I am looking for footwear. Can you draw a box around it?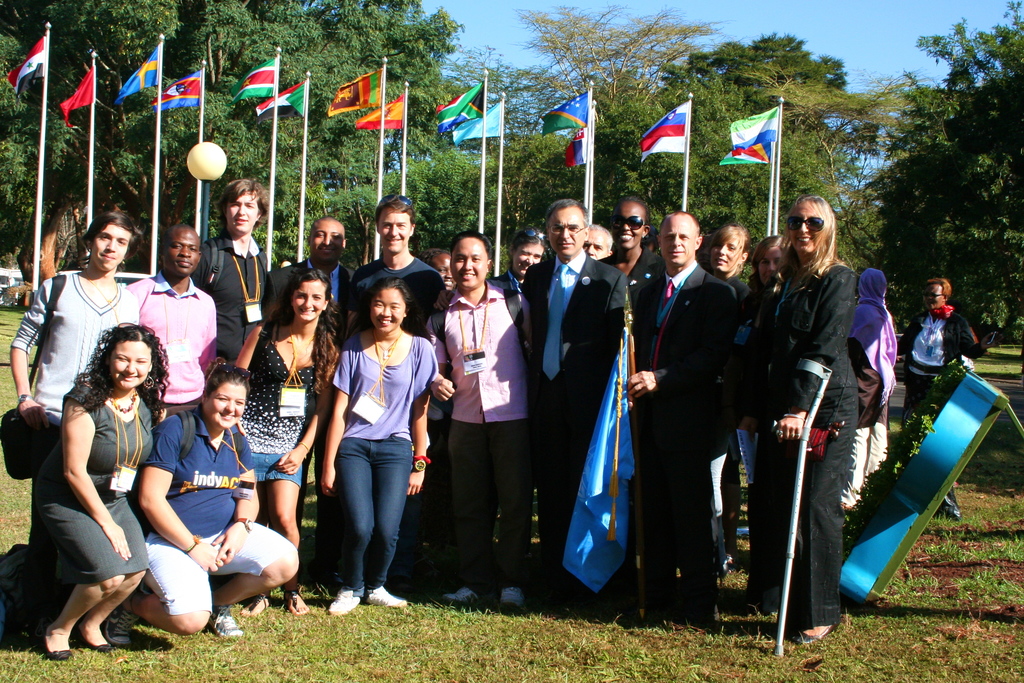
Sure, the bounding box is bbox=(666, 611, 685, 631).
